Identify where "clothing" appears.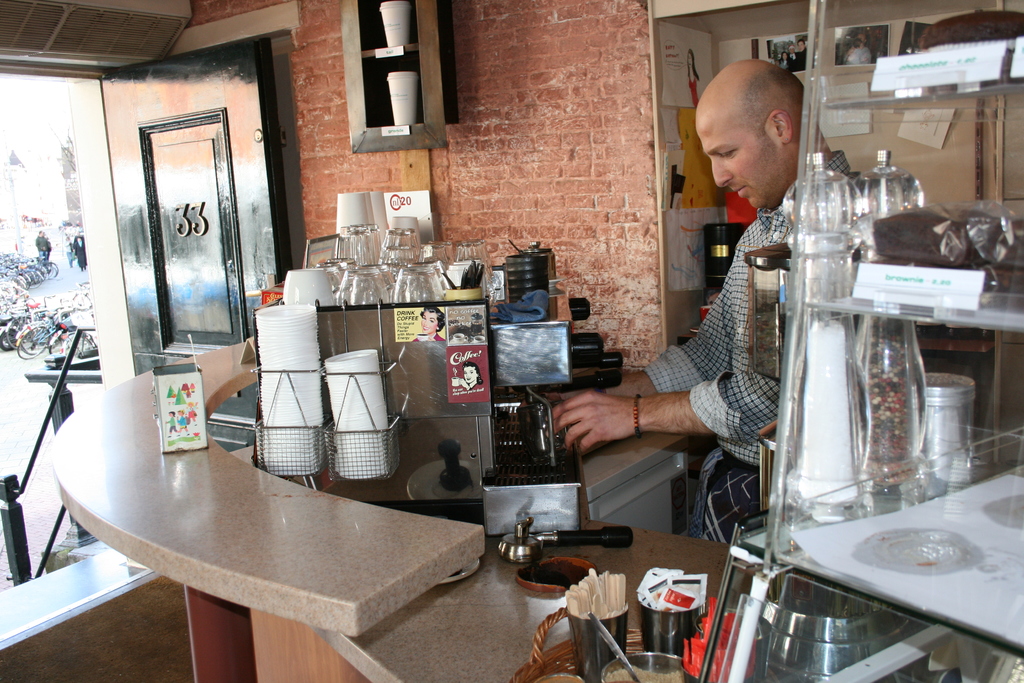
Appears at x1=70 y1=236 x2=90 y2=268.
